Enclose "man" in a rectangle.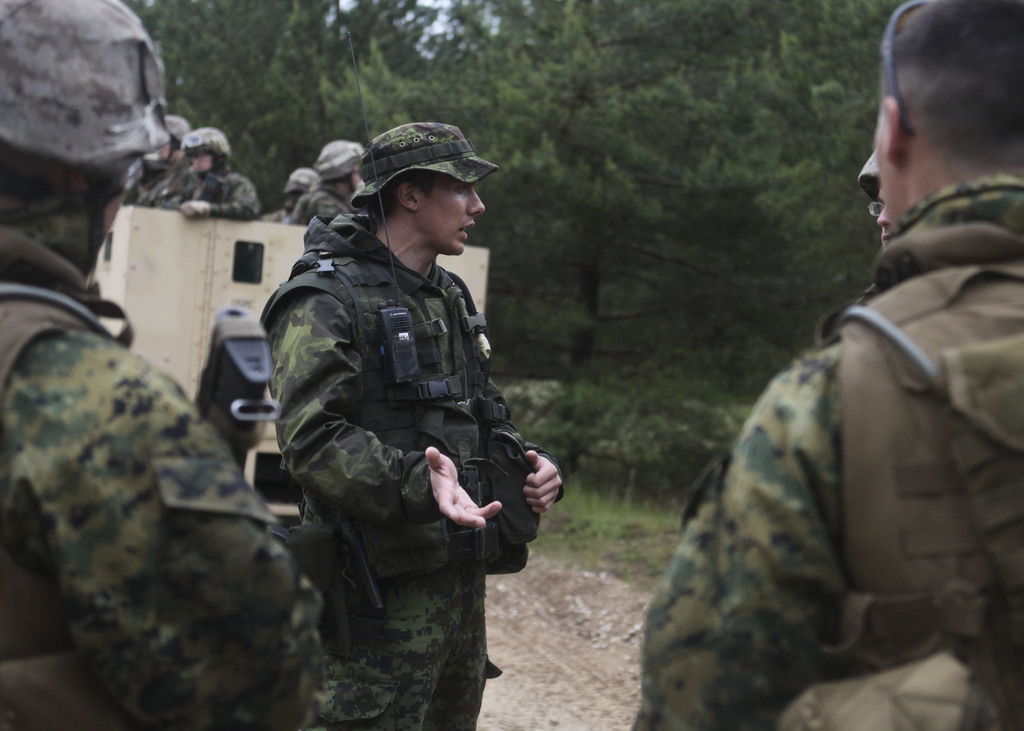
(left=0, top=0, right=326, bottom=730).
